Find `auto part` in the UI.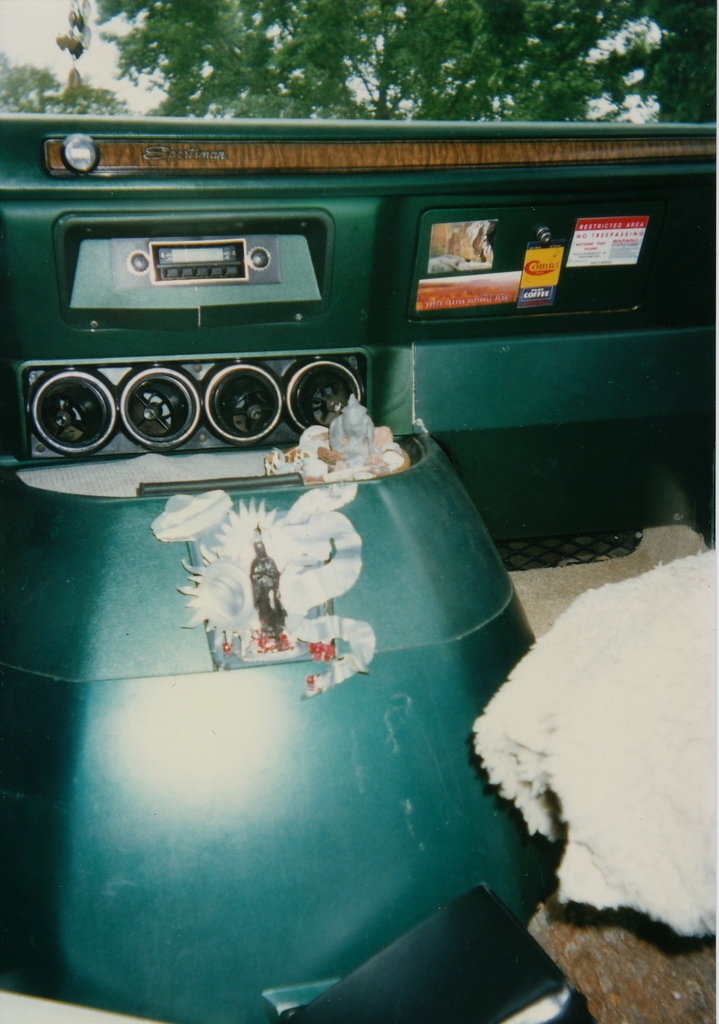
UI element at (71,236,325,316).
